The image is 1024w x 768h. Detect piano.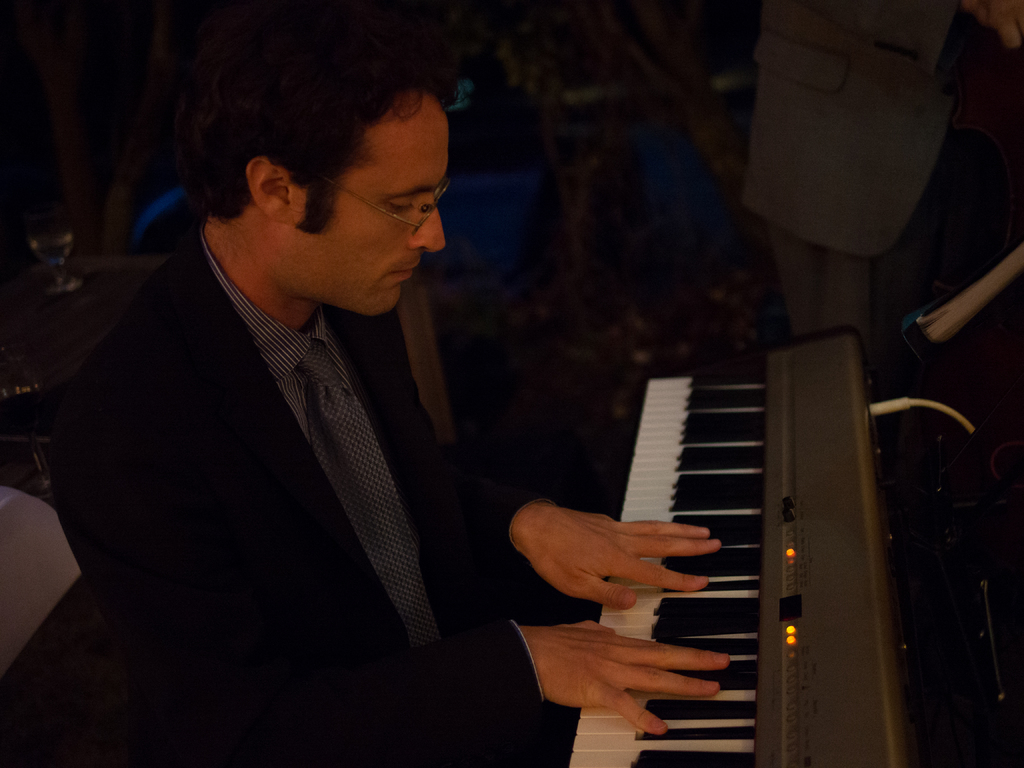
Detection: left=556, top=330, right=915, bottom=767.
